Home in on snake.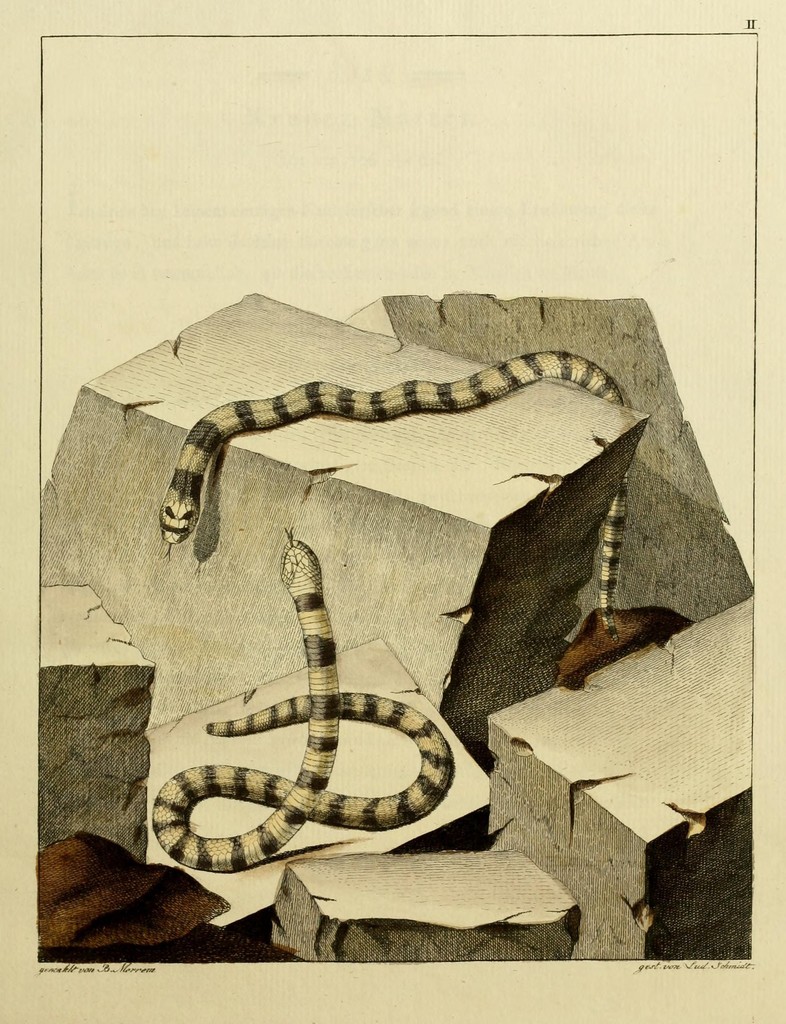
Homed in at left=149, top=529, right=459, bottom=870.
